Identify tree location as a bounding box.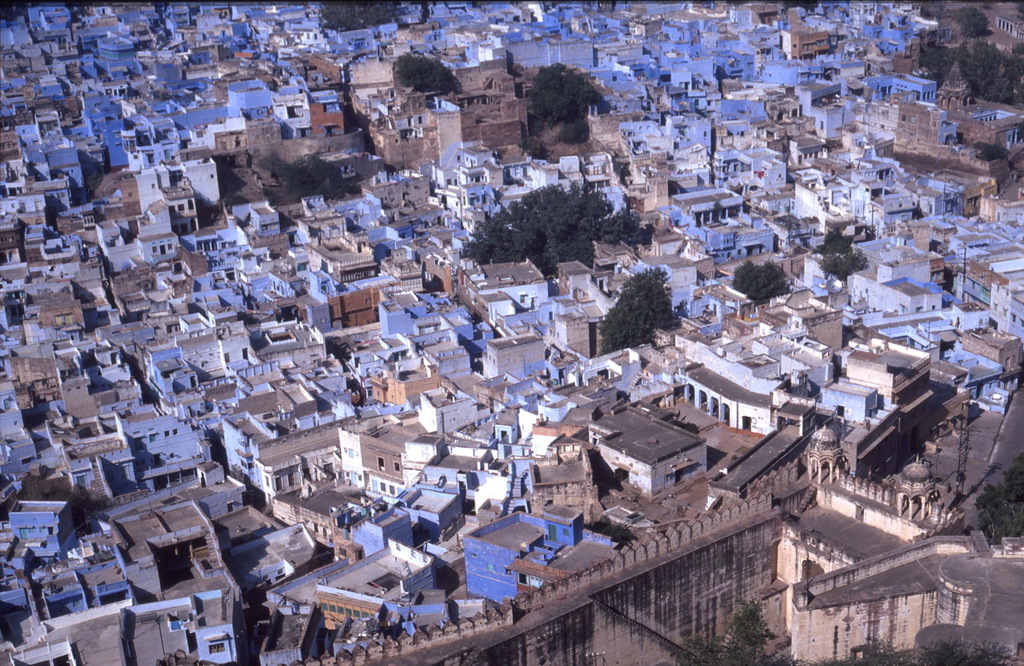
bbox(526, 53, 612, 154).
